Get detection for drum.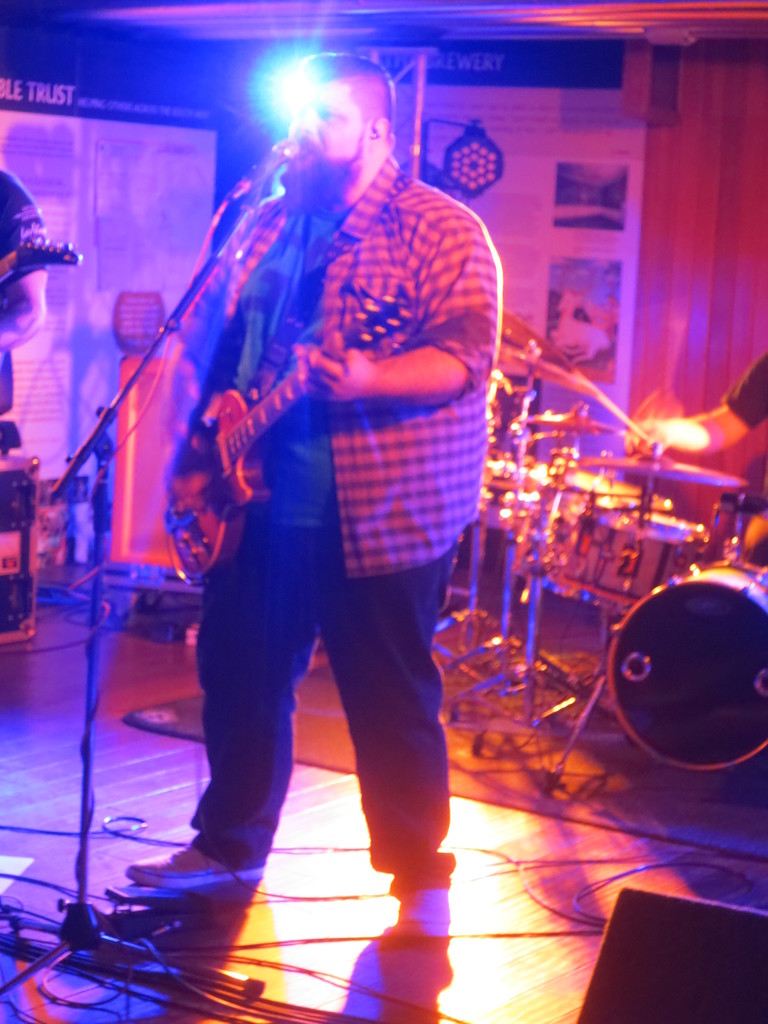
Detection: [482, 452, 639, 545].
